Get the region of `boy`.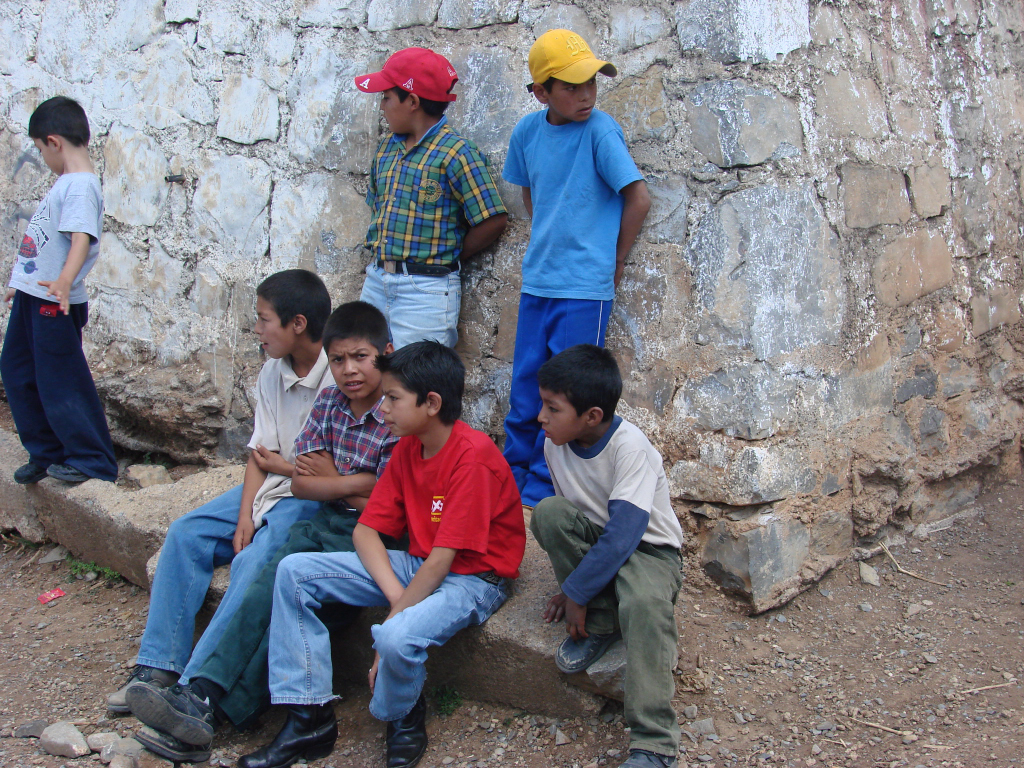
464/27/651/443.
